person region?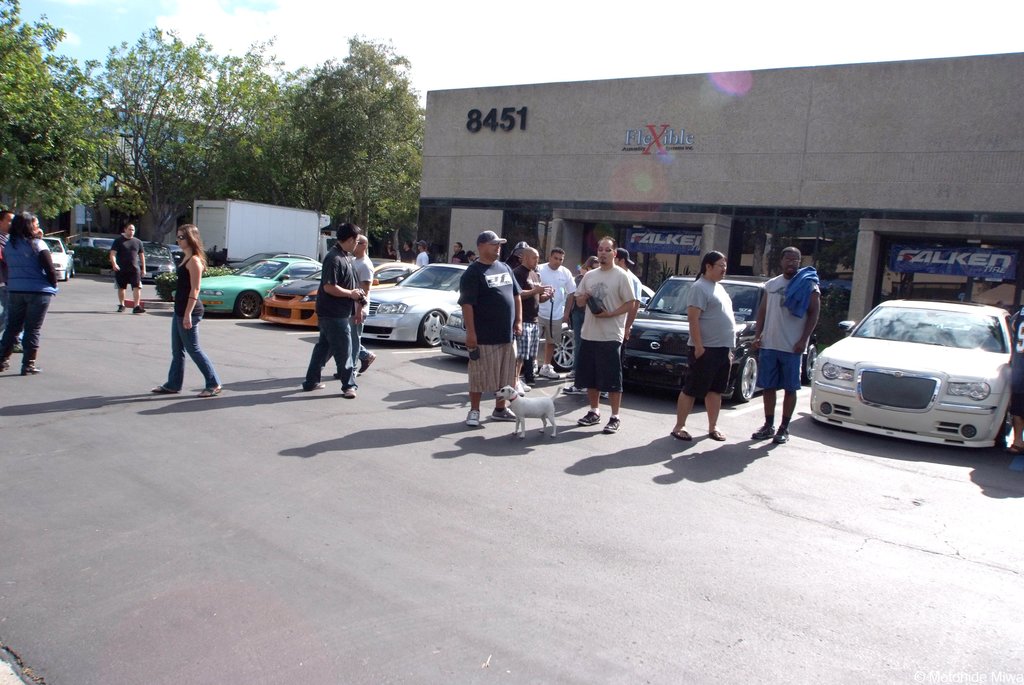
[x1=1, y1=211, x2=56, y2=375]
